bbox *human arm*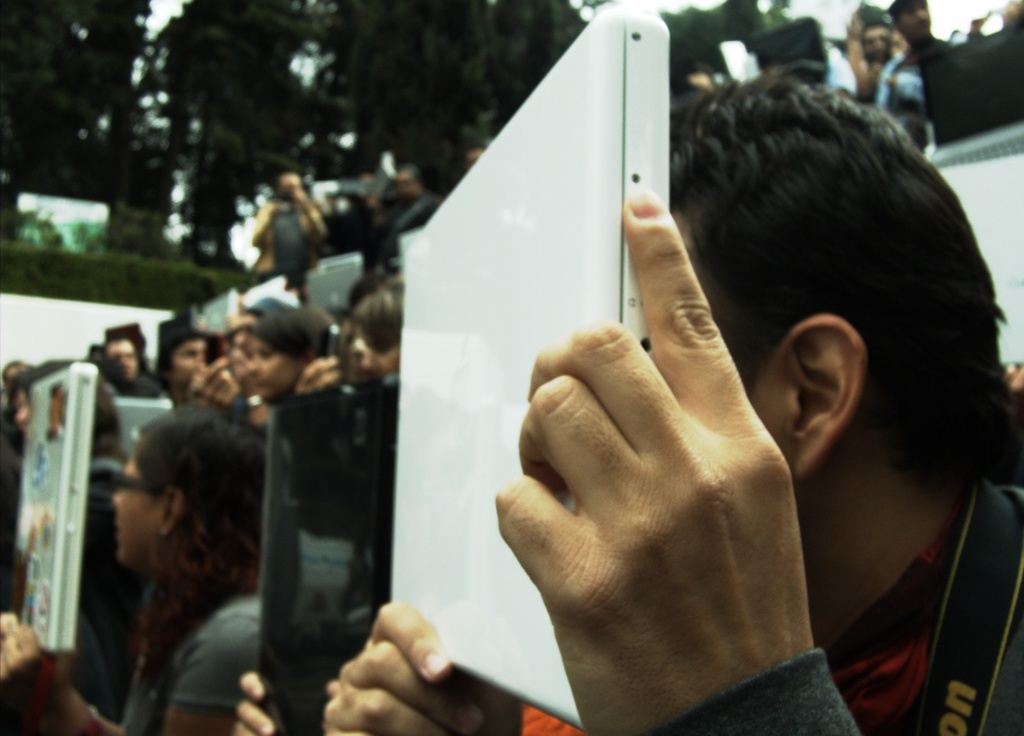
[left=321, top=602, right=521, bottom=735]
